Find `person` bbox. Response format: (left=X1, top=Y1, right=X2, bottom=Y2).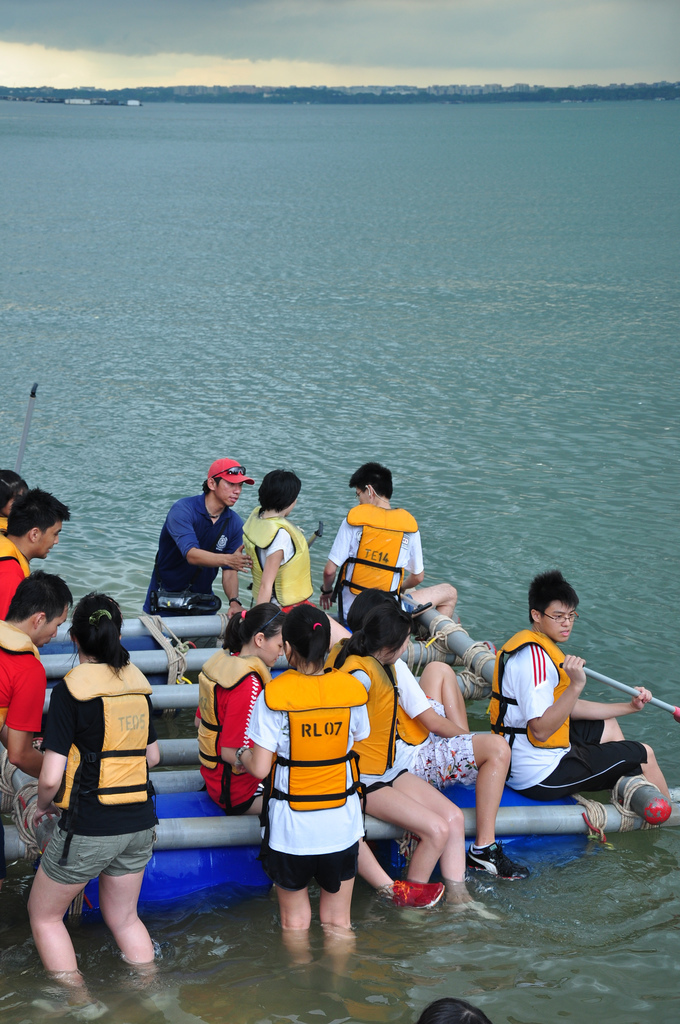
(left=0, top=490, right=76, bottom=624).
